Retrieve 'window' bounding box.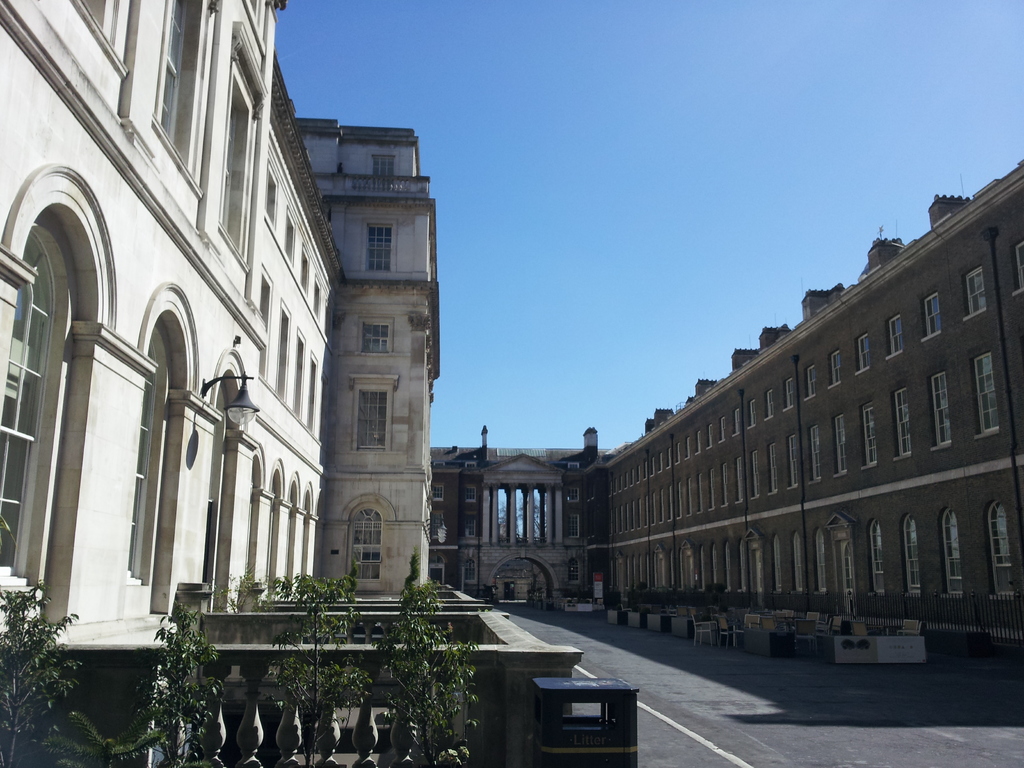
Bounding box: 255, 457, 287, 598.
